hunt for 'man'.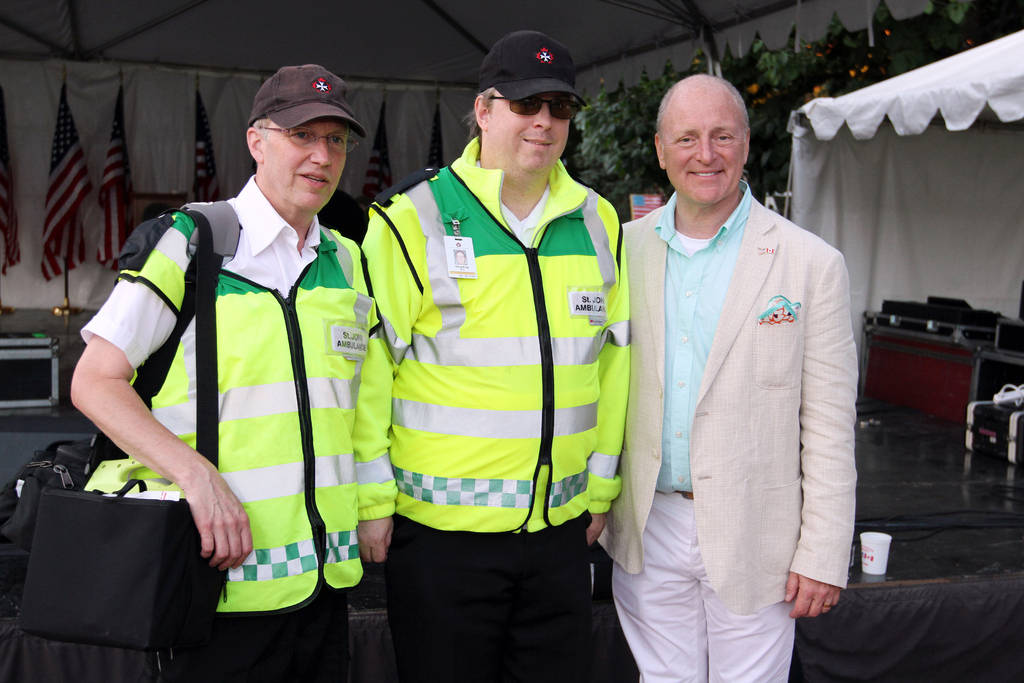
Hunted down at <region>619, 71, 856, 682</region>.
